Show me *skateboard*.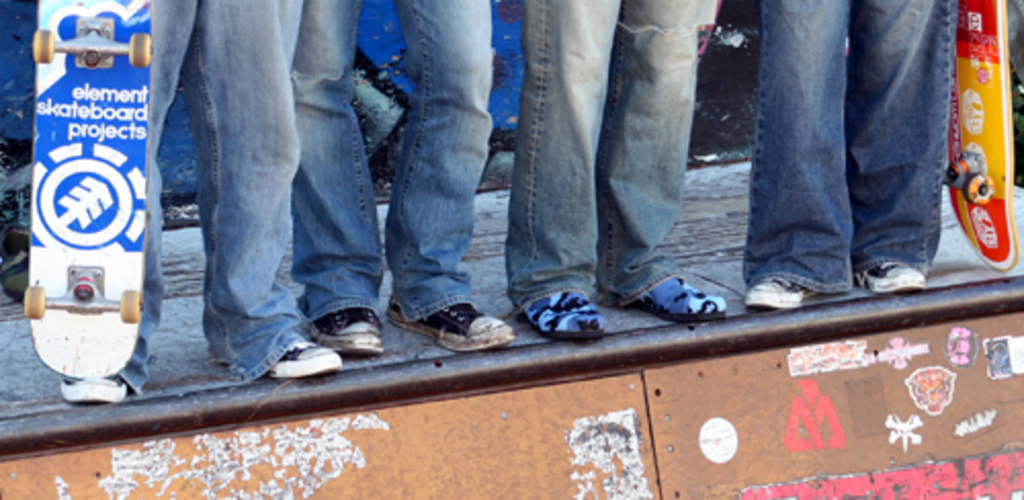
*skateboard* is here: l=20, t=0, r=150, b=381.
